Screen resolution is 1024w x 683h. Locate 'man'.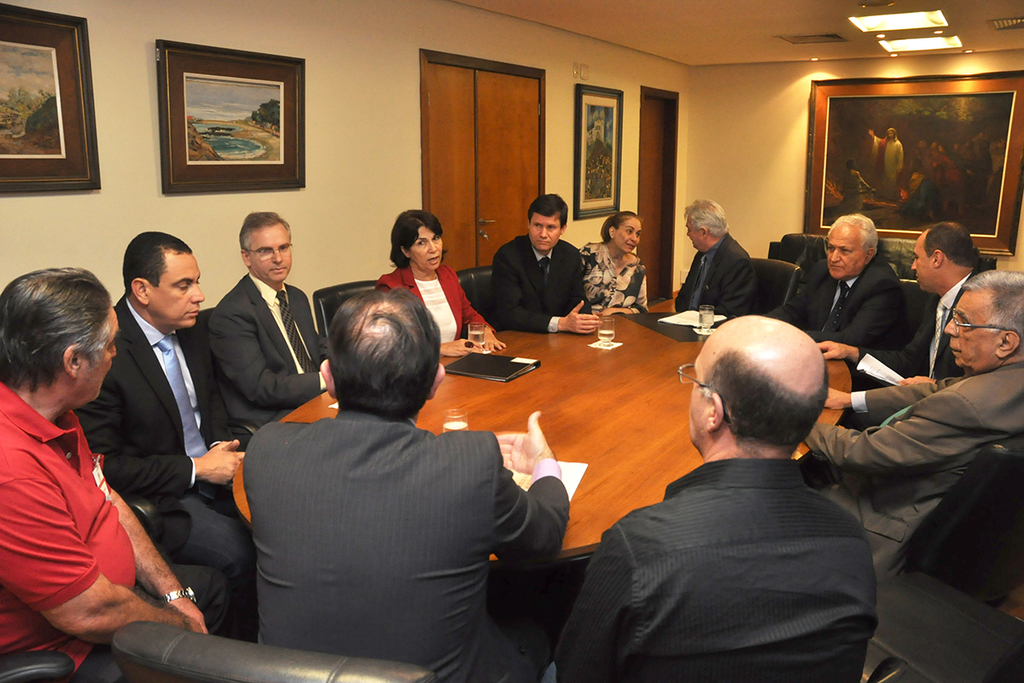
BBox(672, 198, 761, 316).
